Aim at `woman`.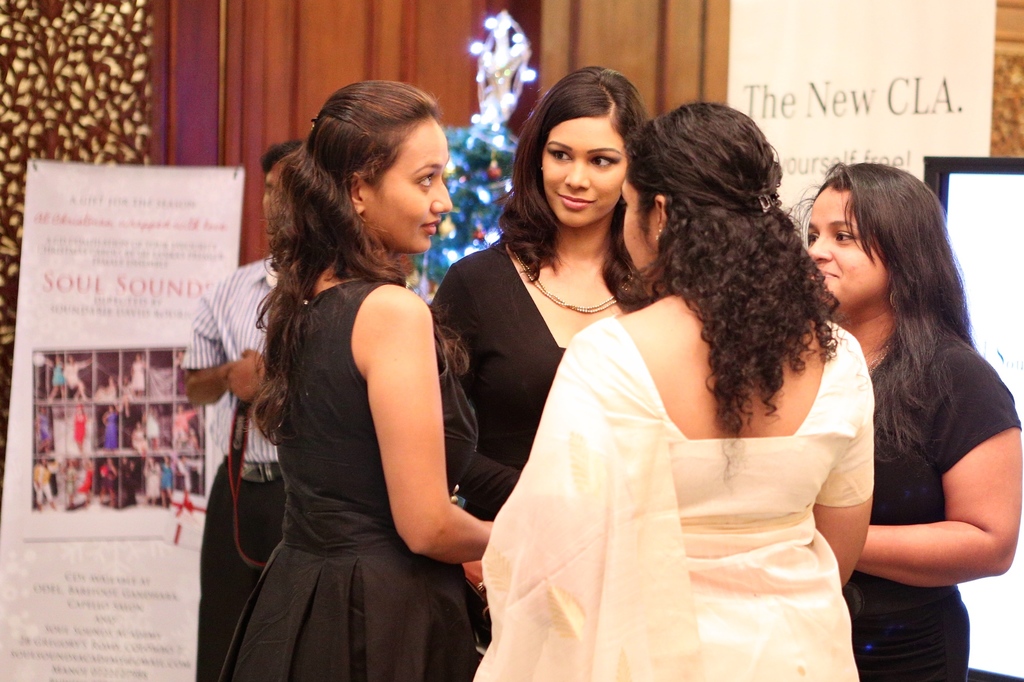
Aimed at x1=808 y1=155 x2=1021 y2=681.
